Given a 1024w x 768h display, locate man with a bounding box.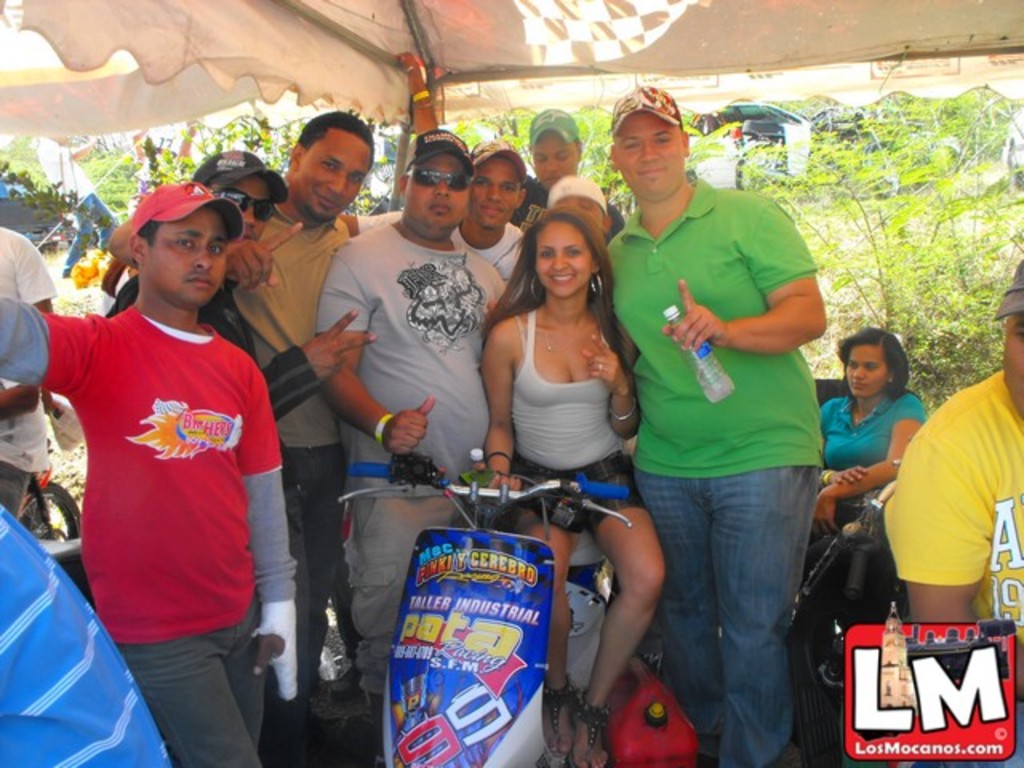
Located: (left=0, top=294, right=170, bottom=766).
